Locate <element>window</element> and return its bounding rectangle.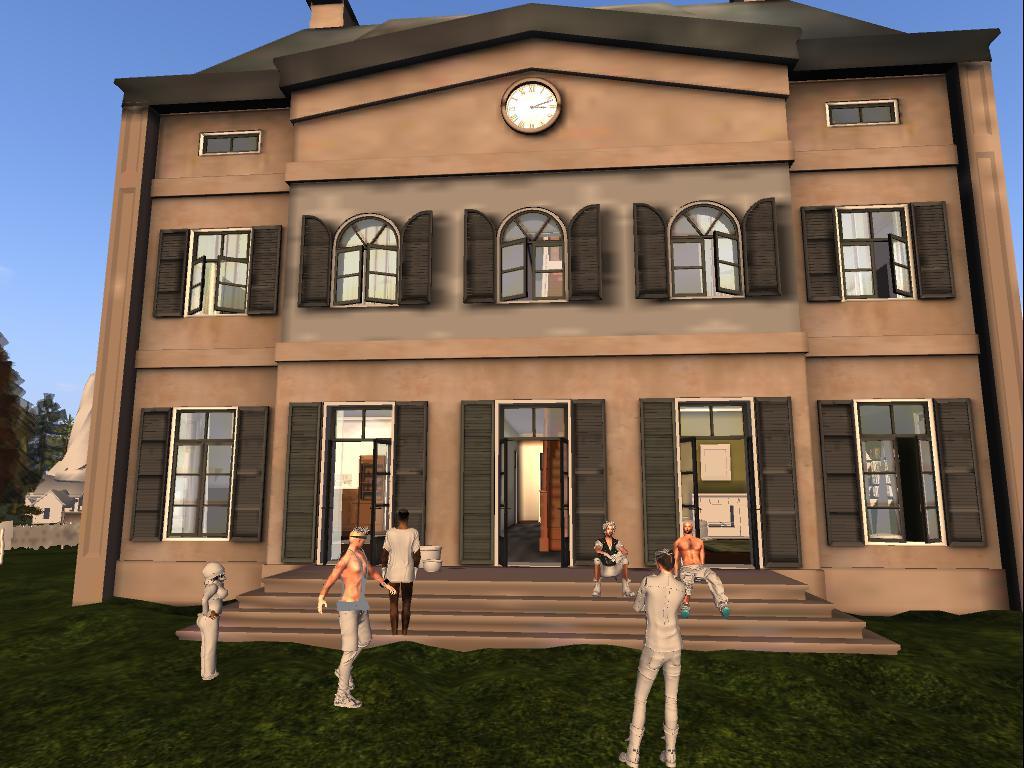
x1=815, y1=394, x2=989, y2=549.
